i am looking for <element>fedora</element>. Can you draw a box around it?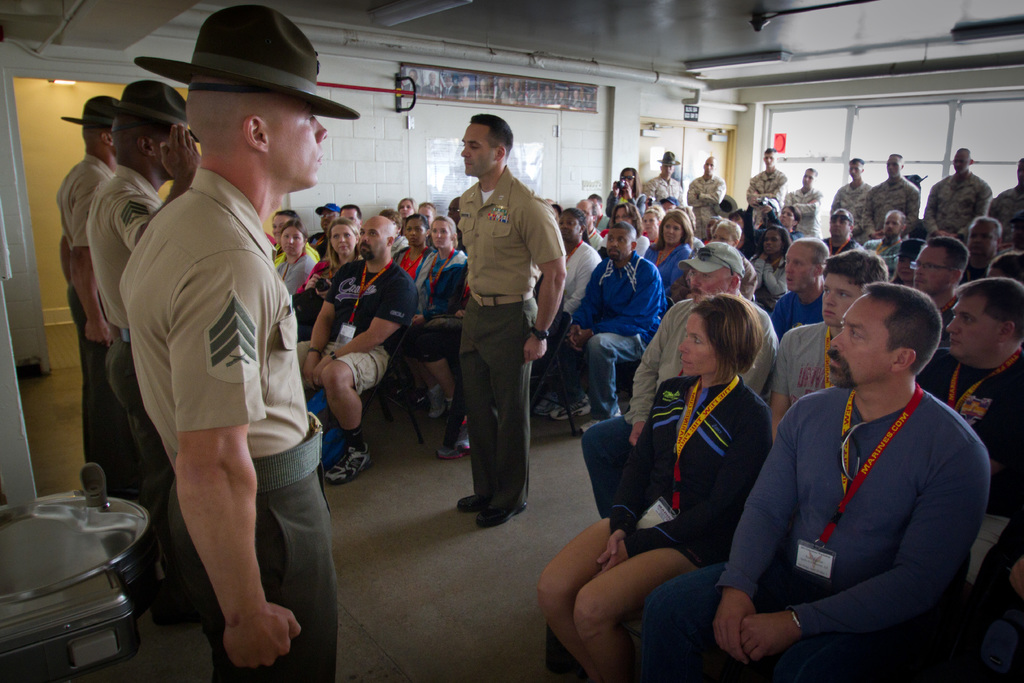
Sure, the bounding box is detection(88, 77, 196, 137).
